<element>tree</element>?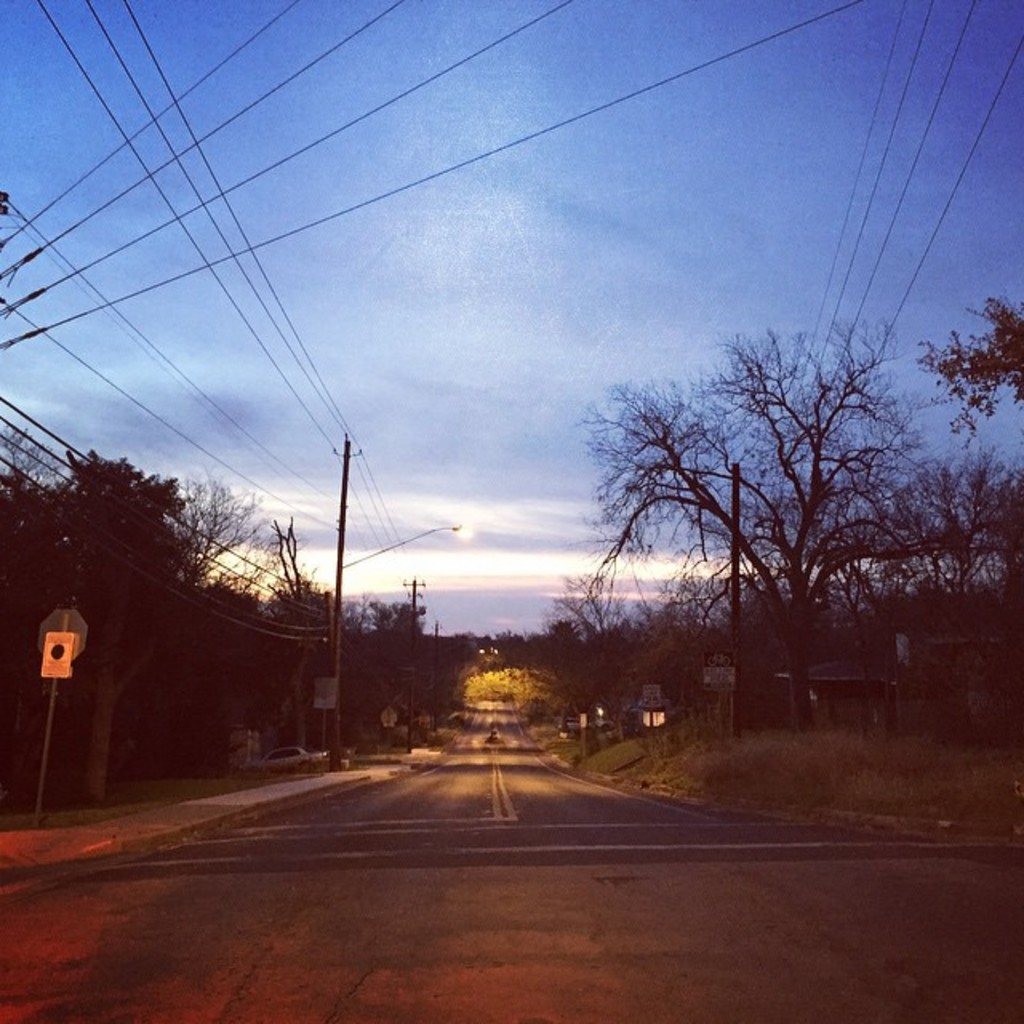
select_region(861, 453, 1022, 739)
